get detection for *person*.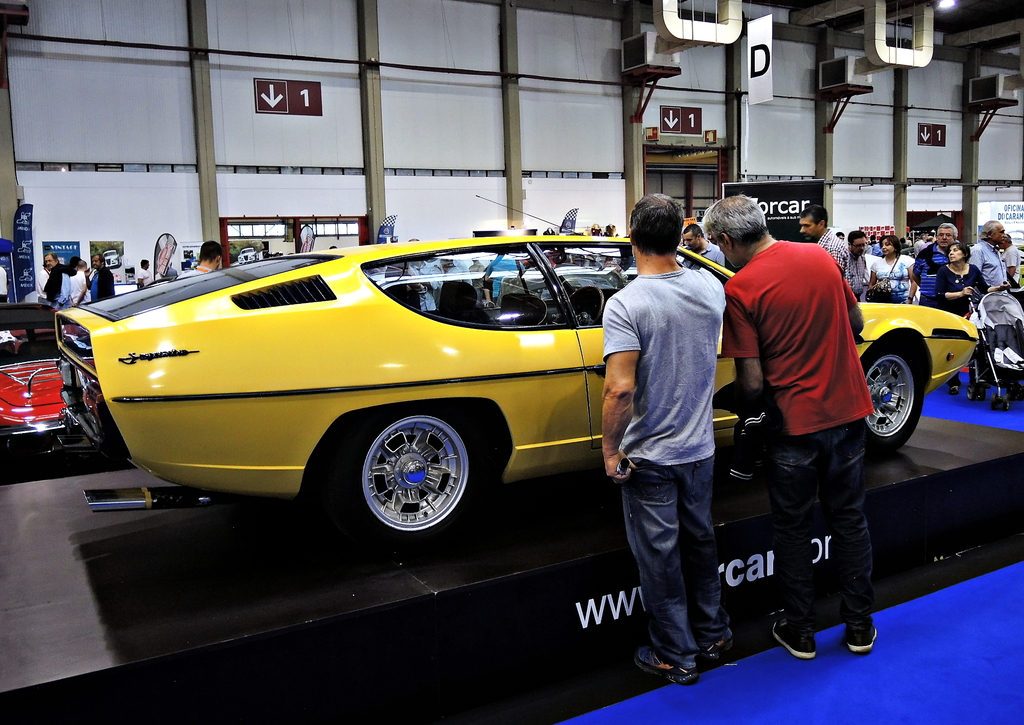
Detection: <bbox>178, 240, 221, 280</bbox>.
